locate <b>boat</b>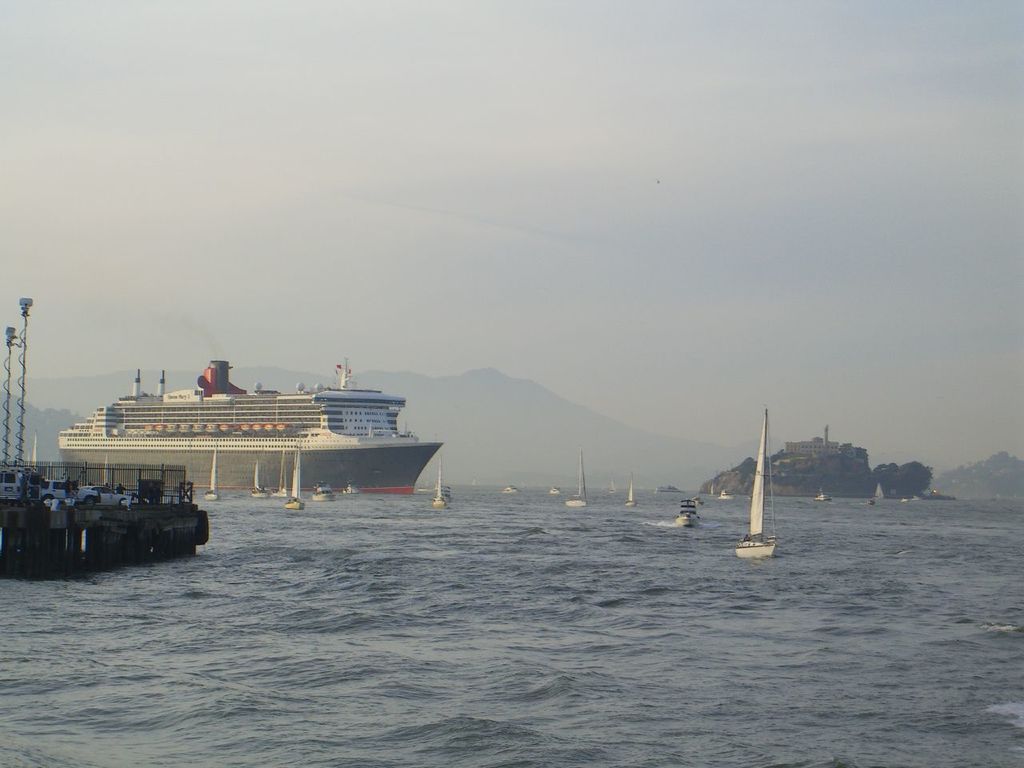
(274, 465, 289, 498)
